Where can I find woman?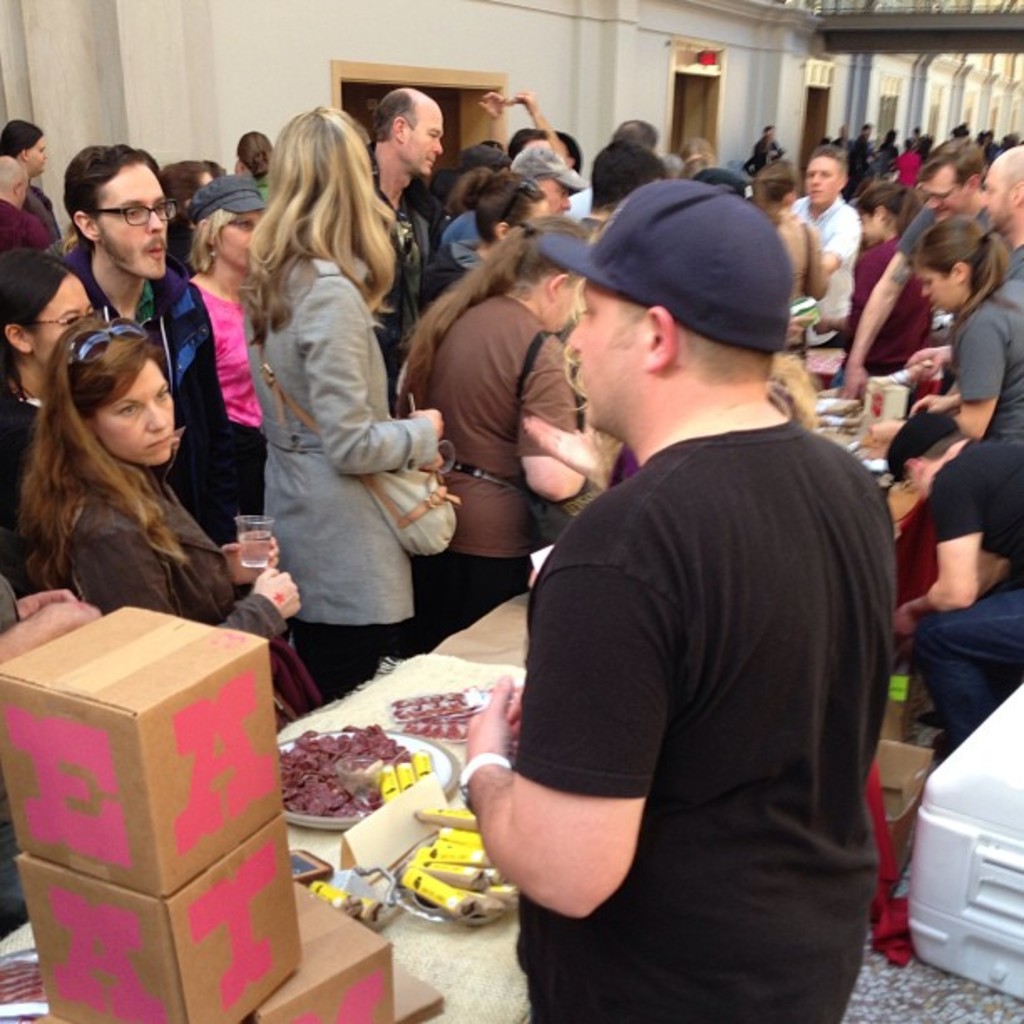
You can find it at <region>900, 219, 1022, 445</region>.
